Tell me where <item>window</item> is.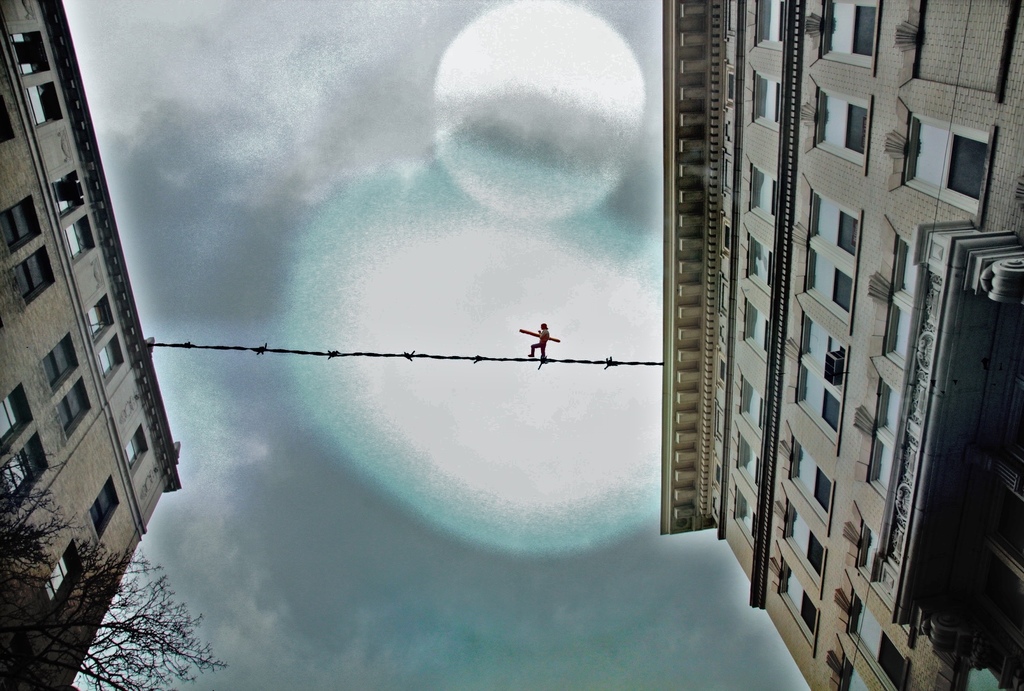
<item>window</item> is at [813, 84, 871, 179].
